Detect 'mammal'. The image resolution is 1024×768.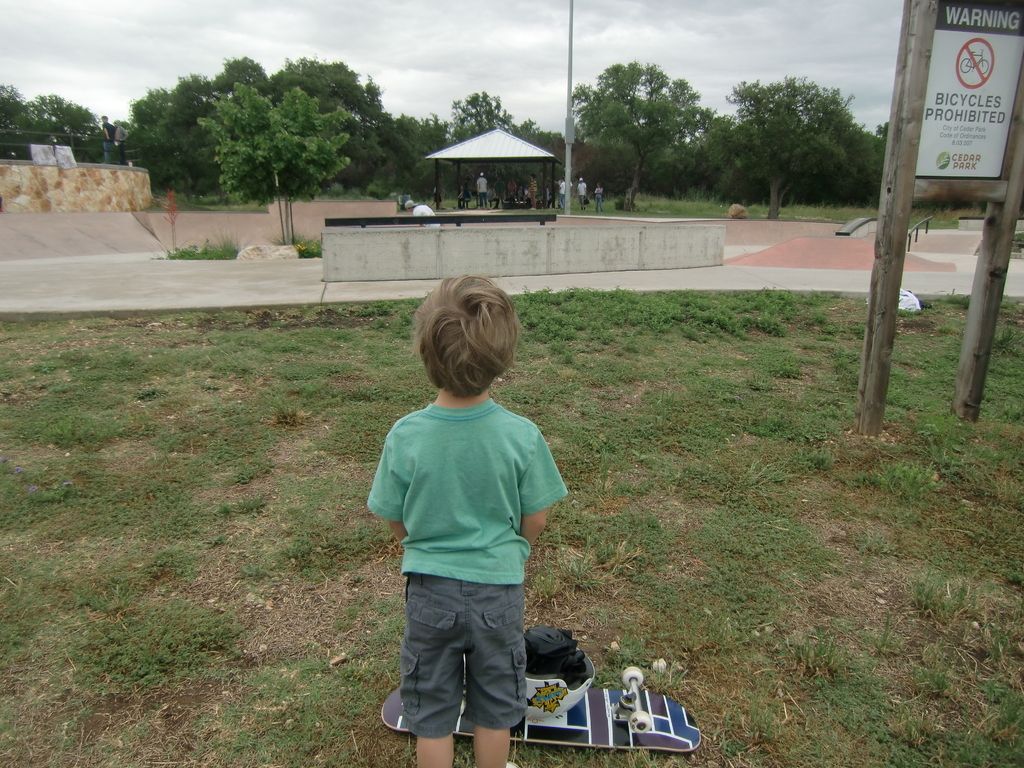
rect(406, 198, 440, 230).
